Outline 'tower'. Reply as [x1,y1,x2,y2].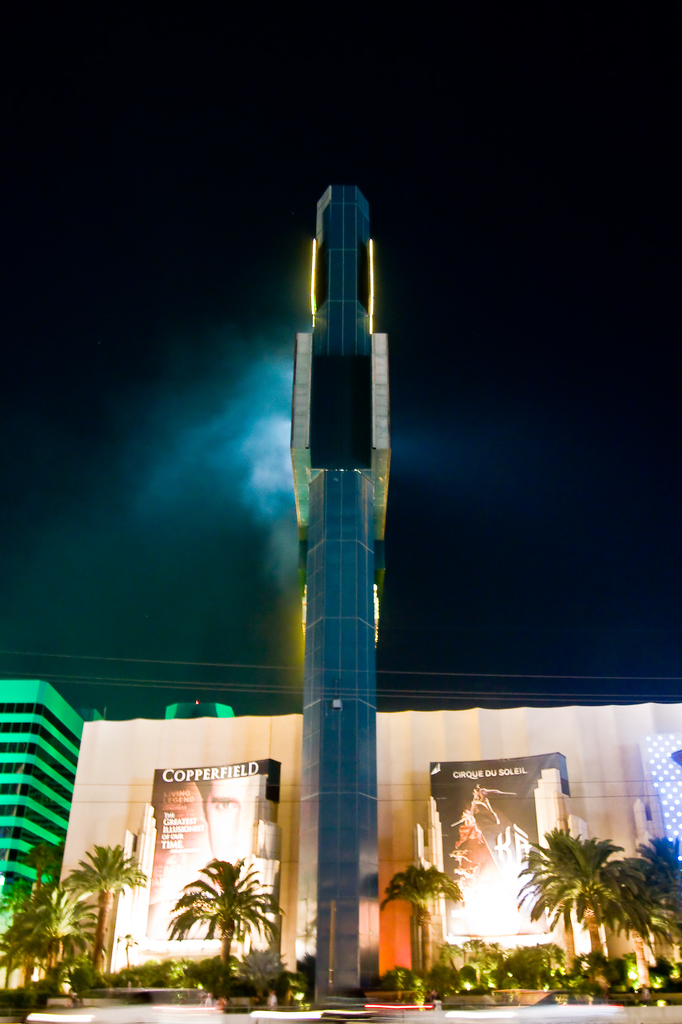
[0,670,94,943].
